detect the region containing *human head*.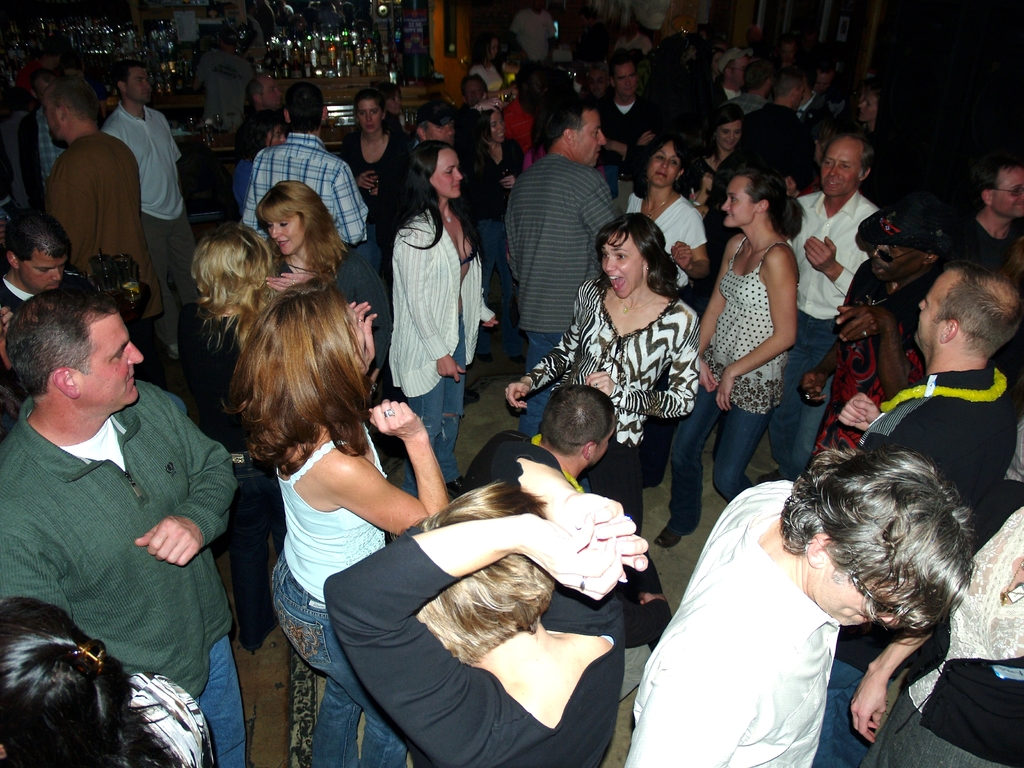
769 70 804 105.
